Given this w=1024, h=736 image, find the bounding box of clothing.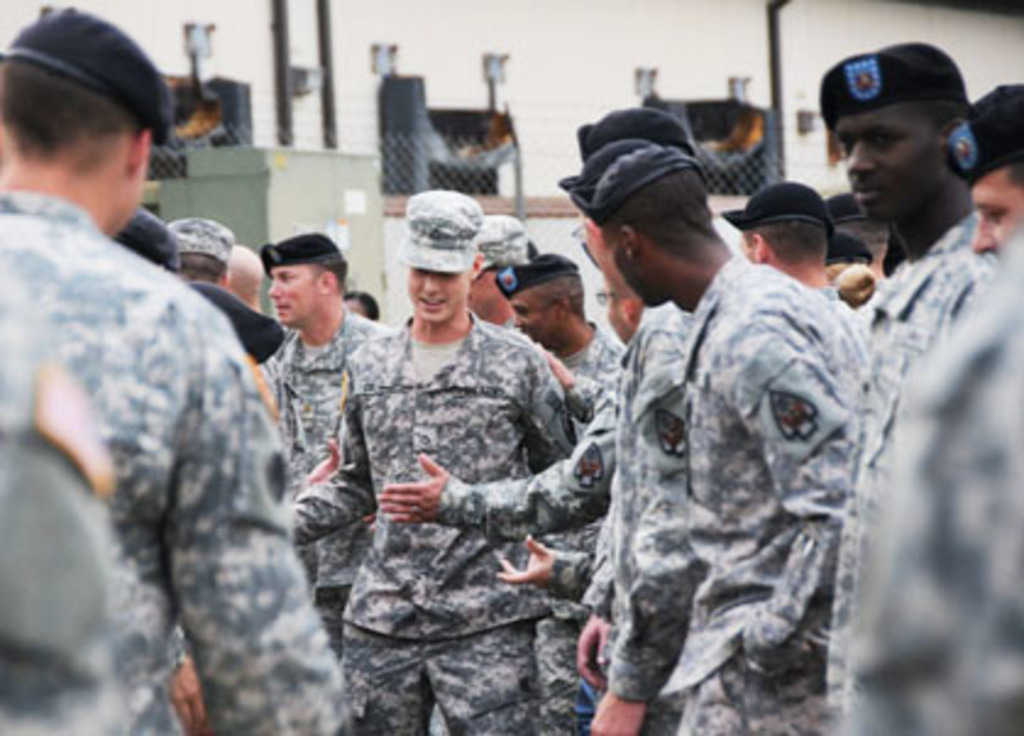
box(15, 120, 332, 735).
